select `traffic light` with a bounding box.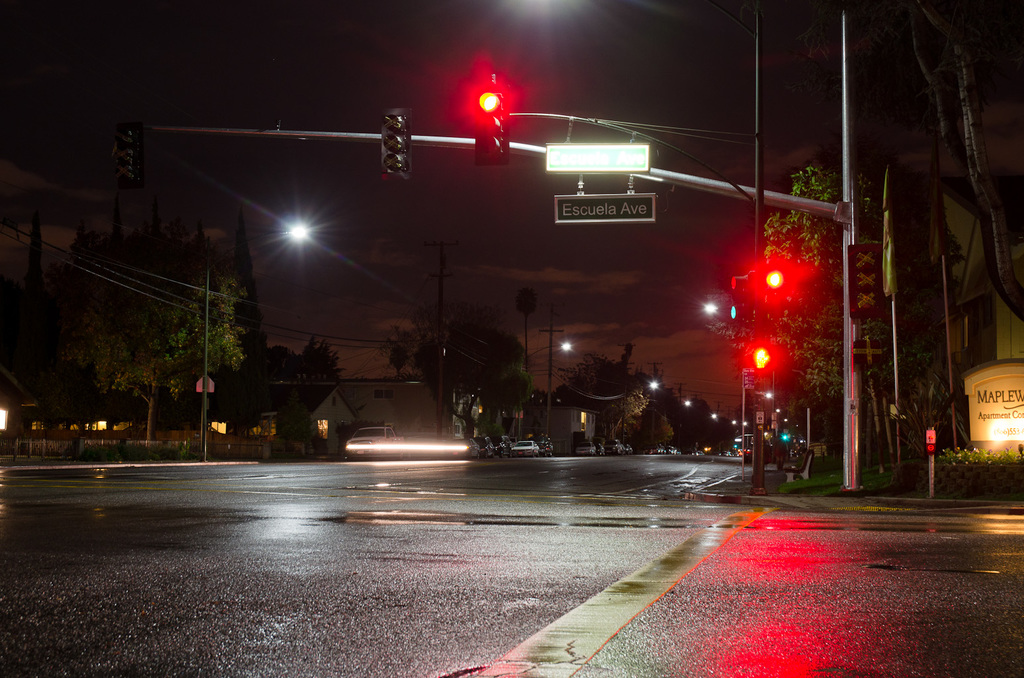
bbox=(475, 93, 509, 166).
